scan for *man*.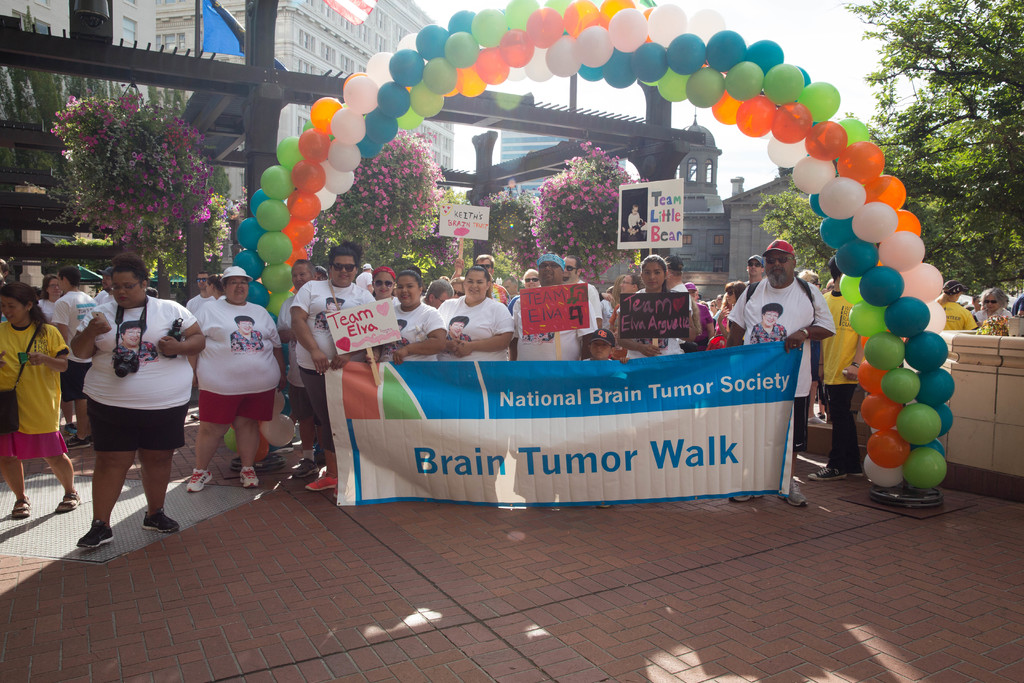
Scan result: {"x1": 511, "y1": 252, "x2": 598, "y2": 361}.
